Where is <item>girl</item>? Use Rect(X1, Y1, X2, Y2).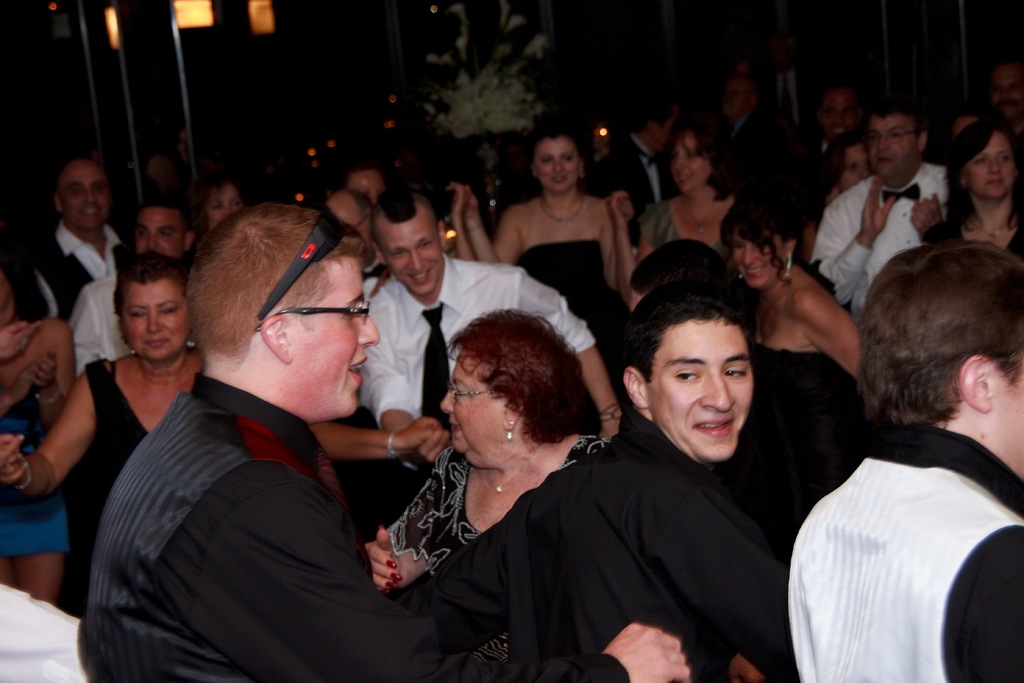
Rect(3, 248, 212, 597).
